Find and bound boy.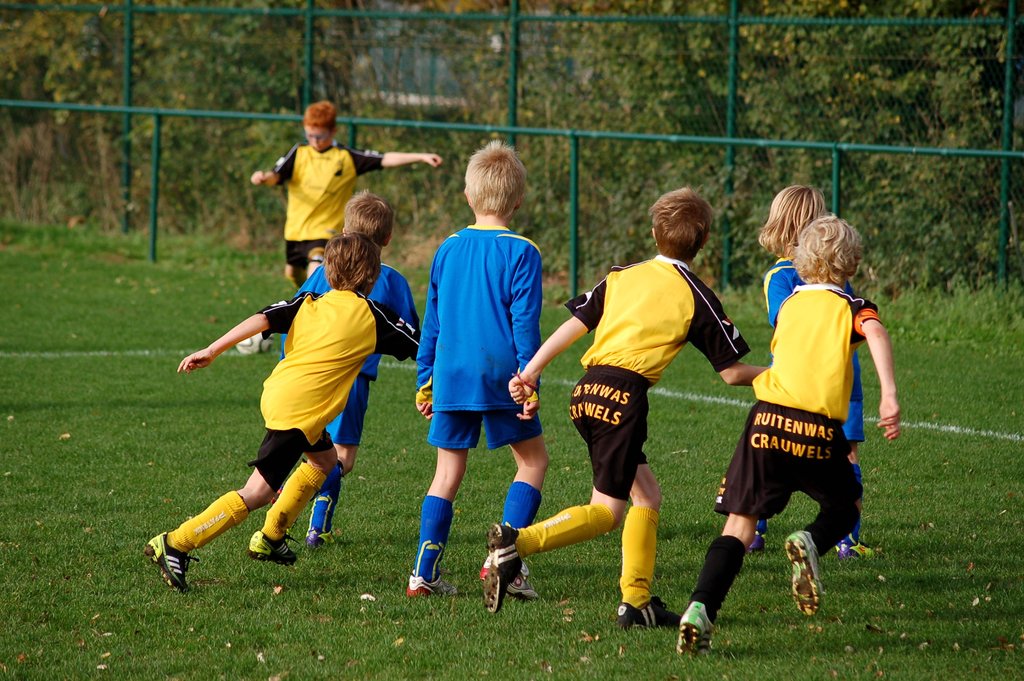
Bound: l=393, t=150, r=565, b=562.
